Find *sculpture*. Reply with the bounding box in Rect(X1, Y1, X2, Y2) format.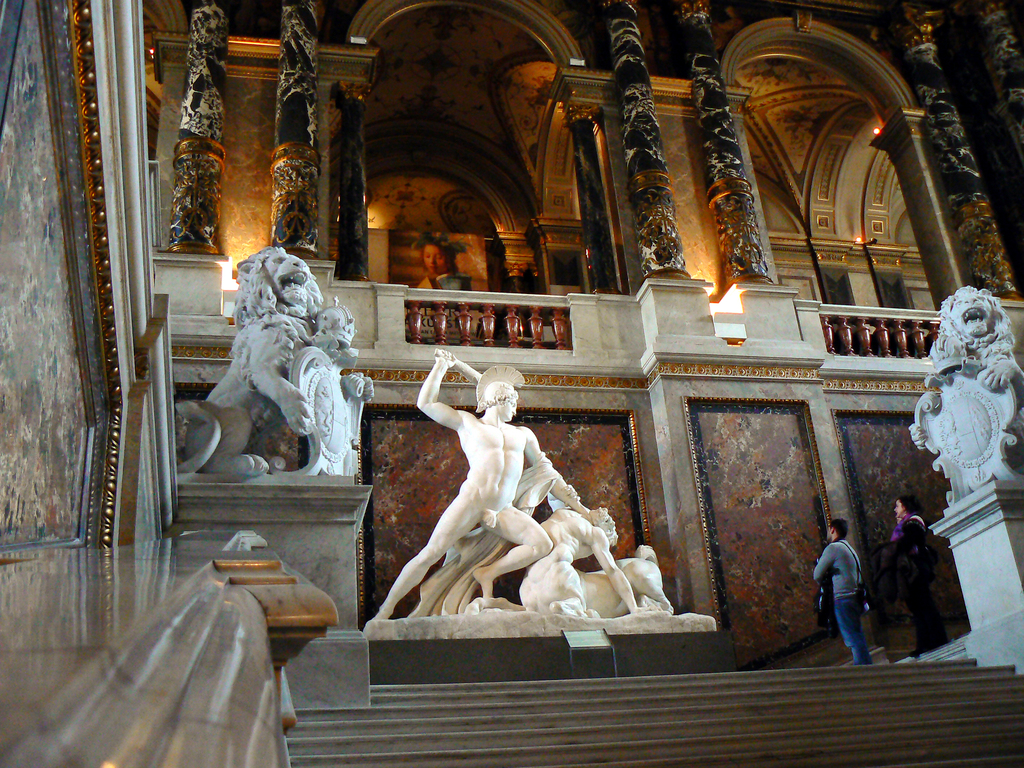
Rect(906, 276, 1023, 503).
